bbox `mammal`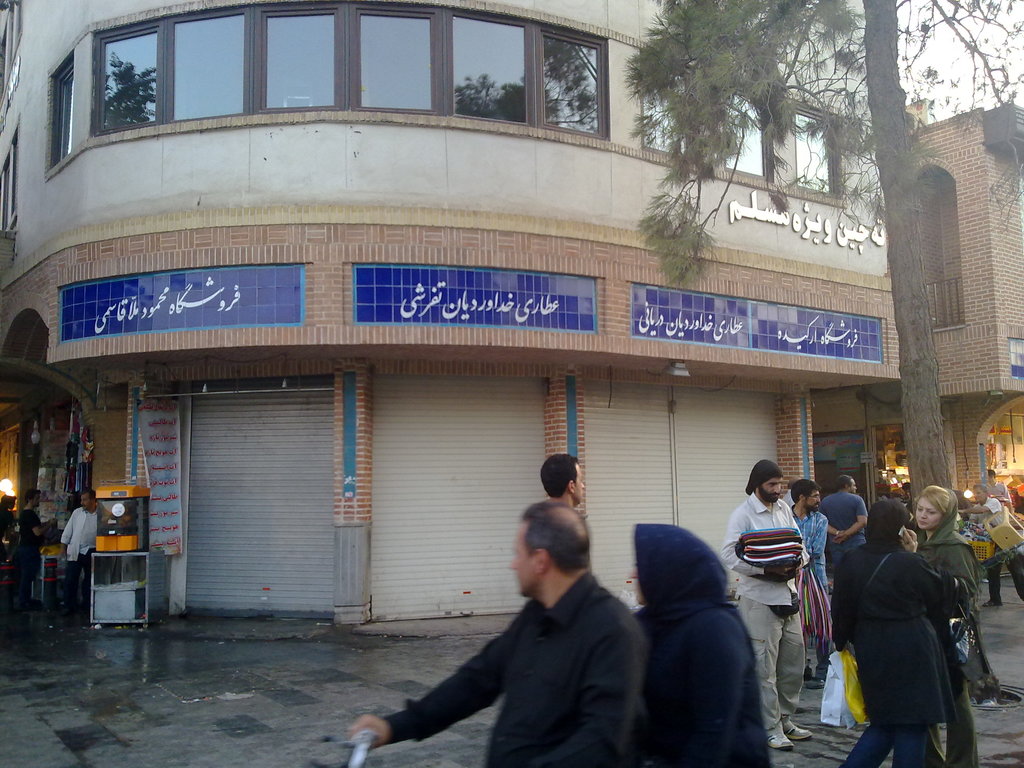
{"x1": 817, "y1": 472, "x2": 871, "y2": 578}
